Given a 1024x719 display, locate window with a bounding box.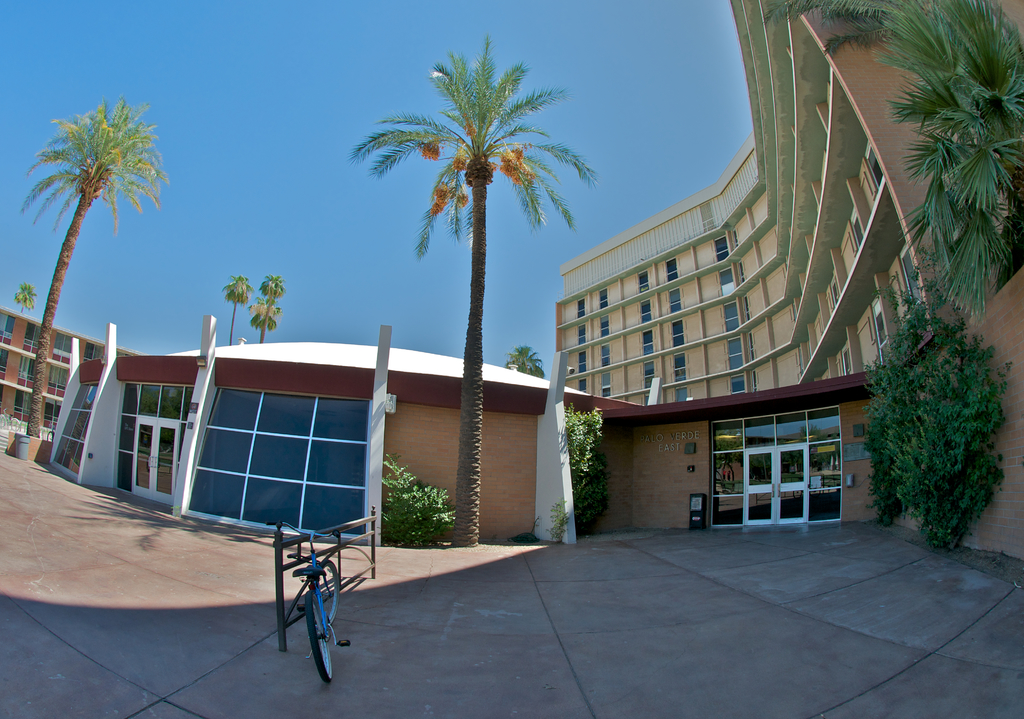
Located: [x1=576, y1=353, x2=588, y2=371].
